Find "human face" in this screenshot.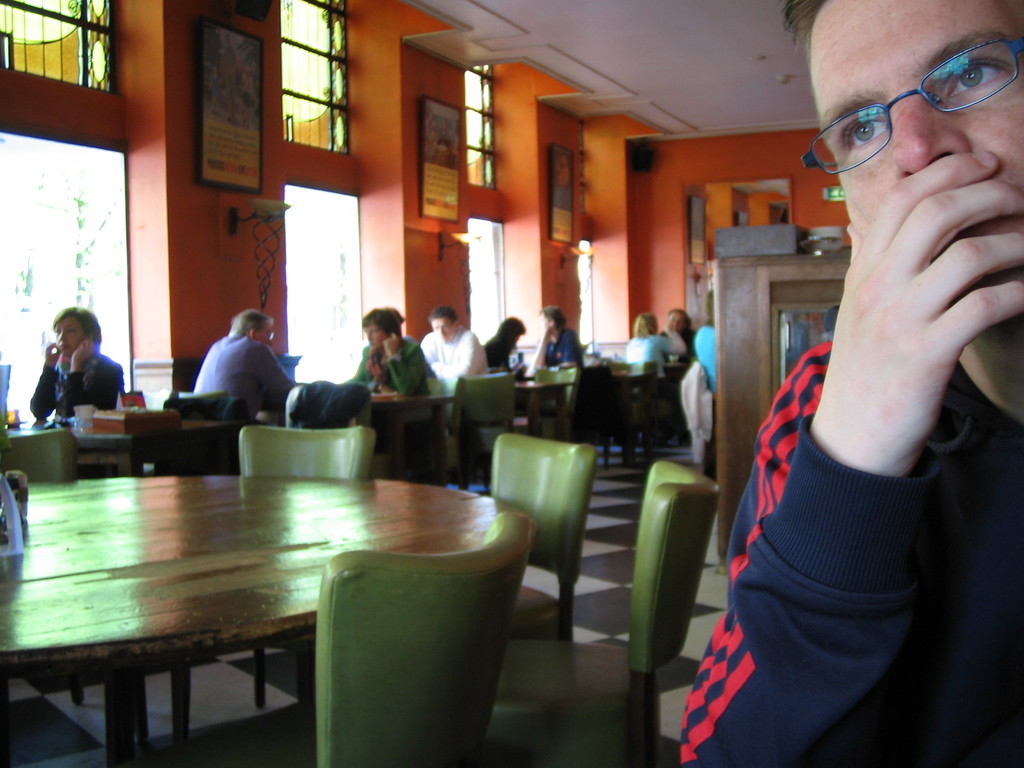
The bounding box for "human face" is (x1=54, y1=320, x2=83, y2=357).
